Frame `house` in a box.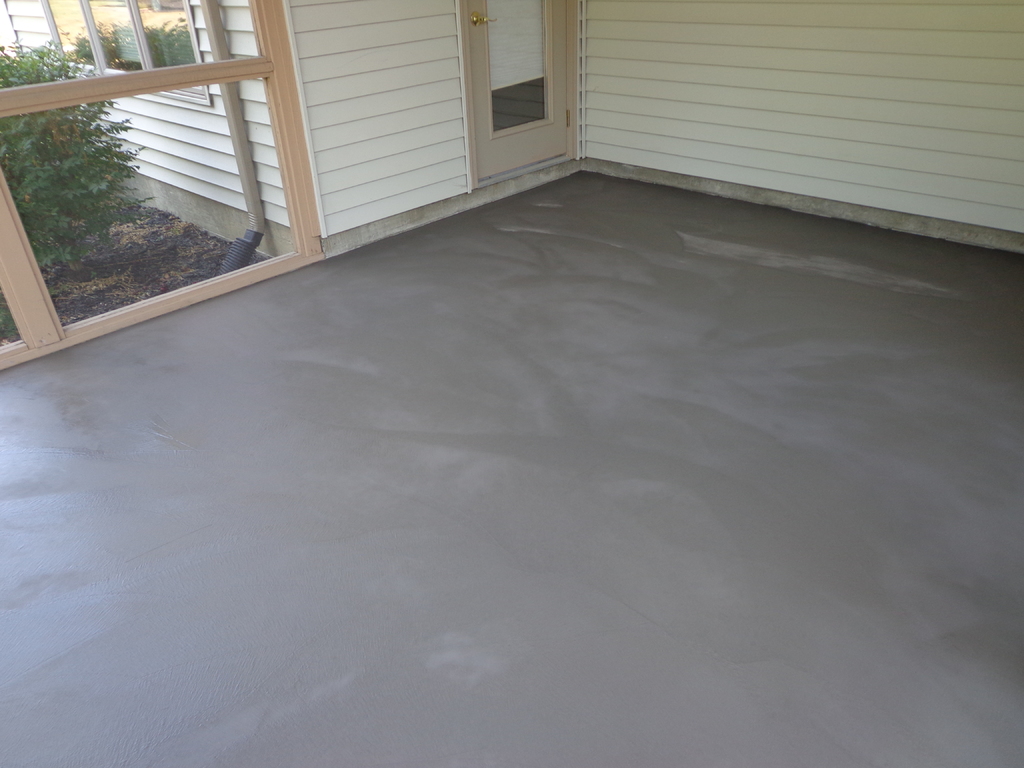
[0, 0, 1023, 767].
